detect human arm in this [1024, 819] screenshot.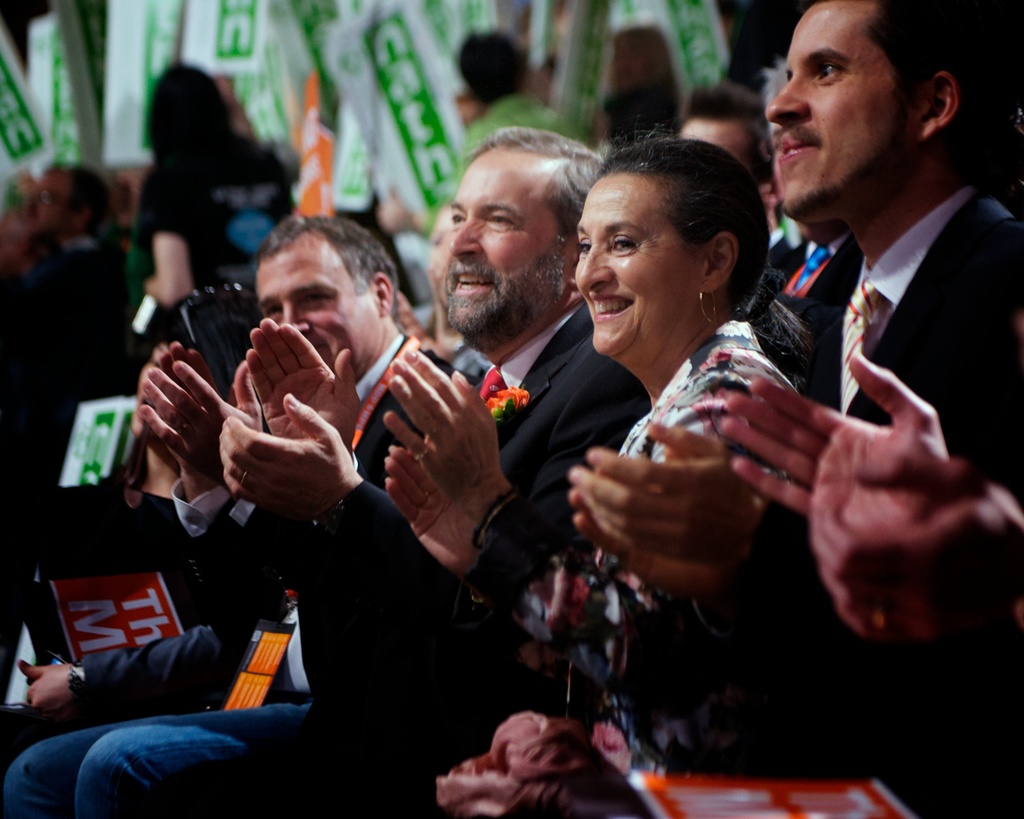
Detection: crop(565, 475, 742, 609).
